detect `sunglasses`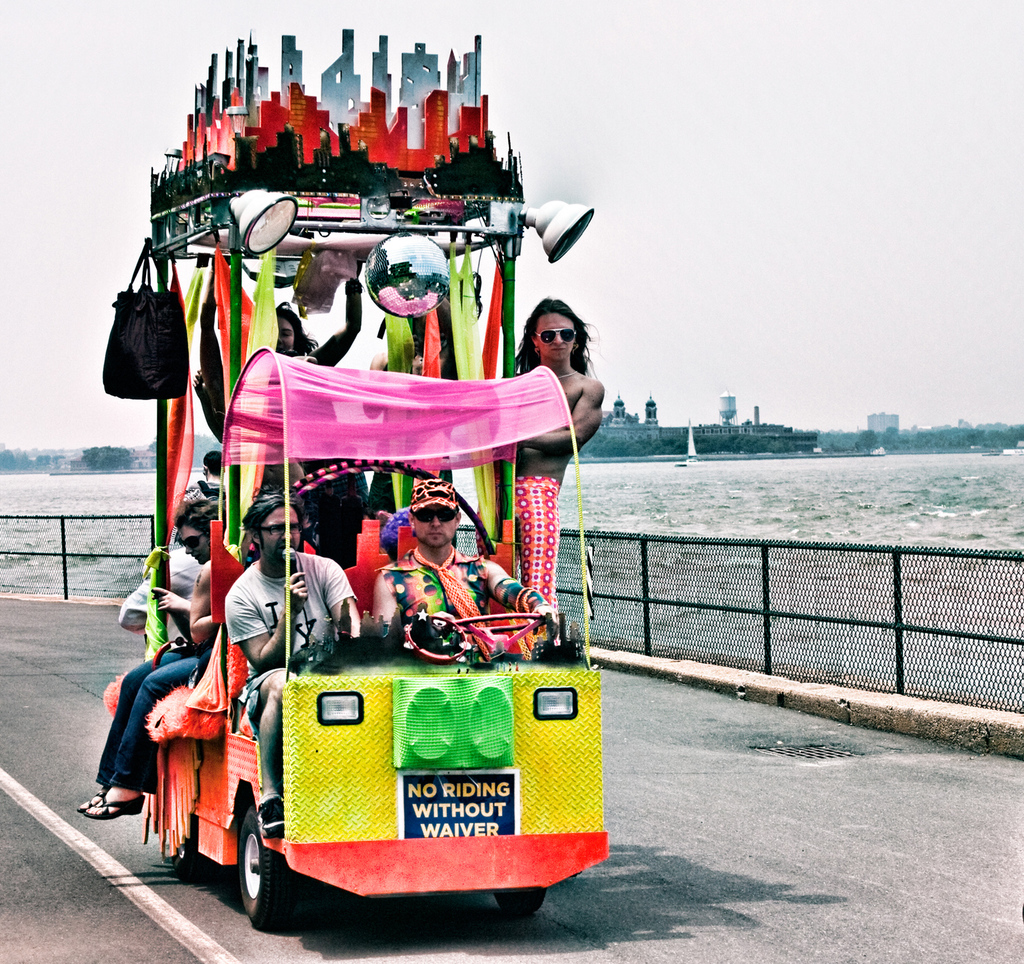
region(174, 530, 202, 545)
